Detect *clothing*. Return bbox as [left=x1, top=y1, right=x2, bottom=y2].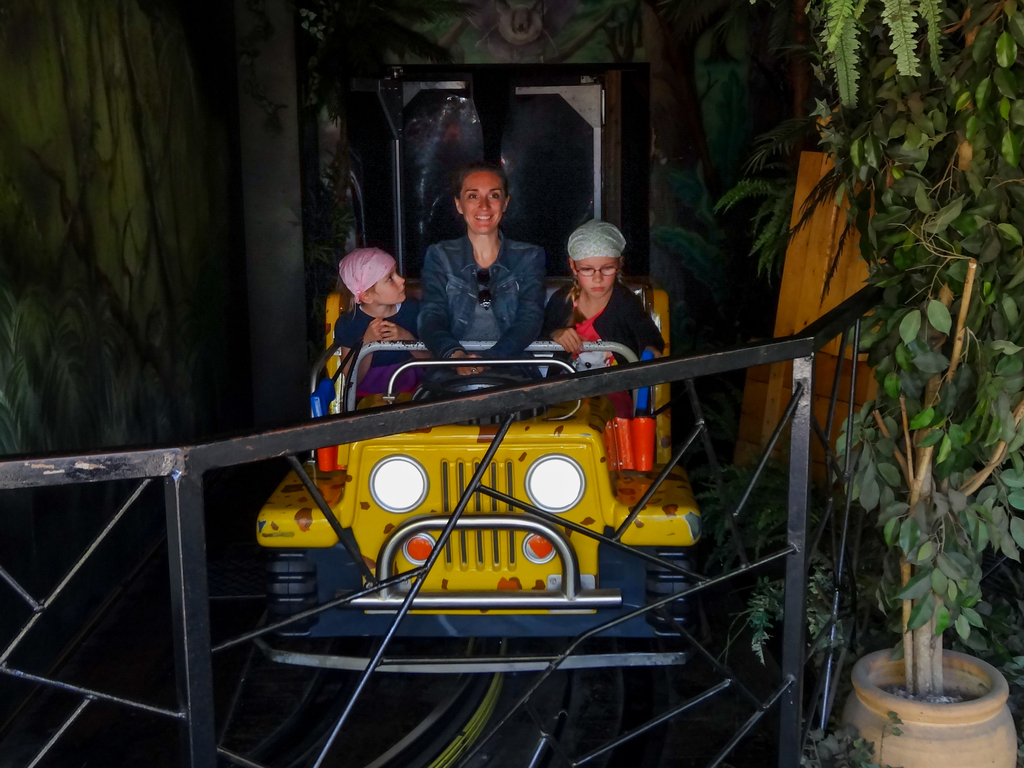
[left=538, top=273, right=676, bottom=376].
